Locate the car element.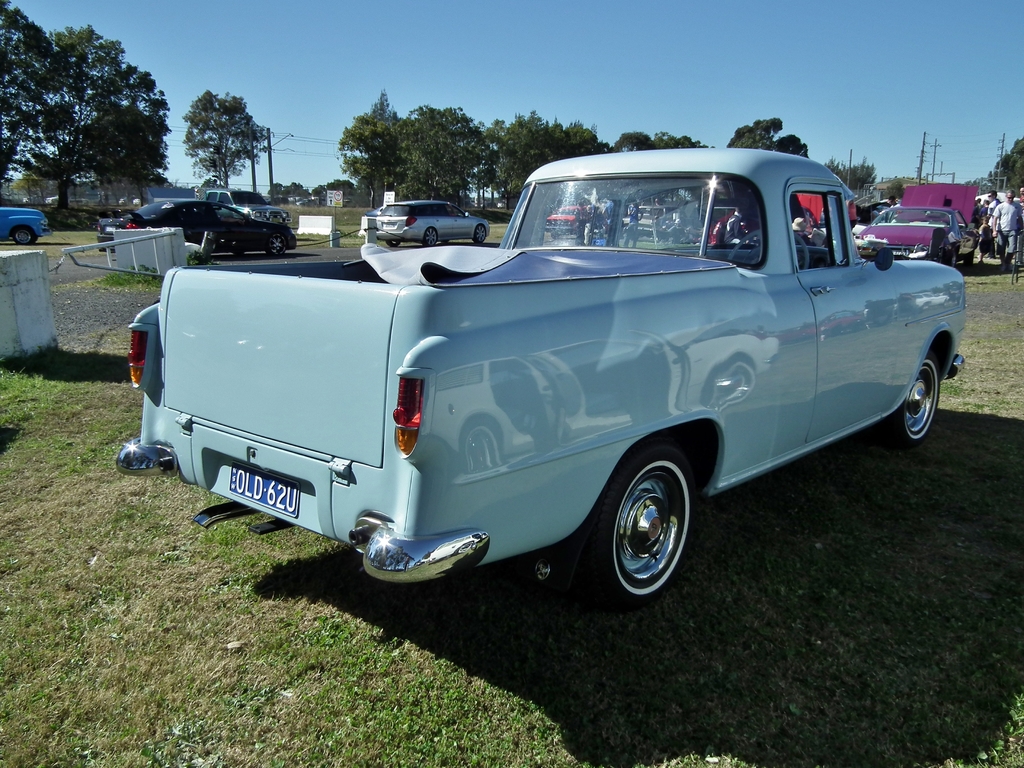
Element bbox: {"x1": 200, "y1": 188, "x2": 291, "y2": 225}.
